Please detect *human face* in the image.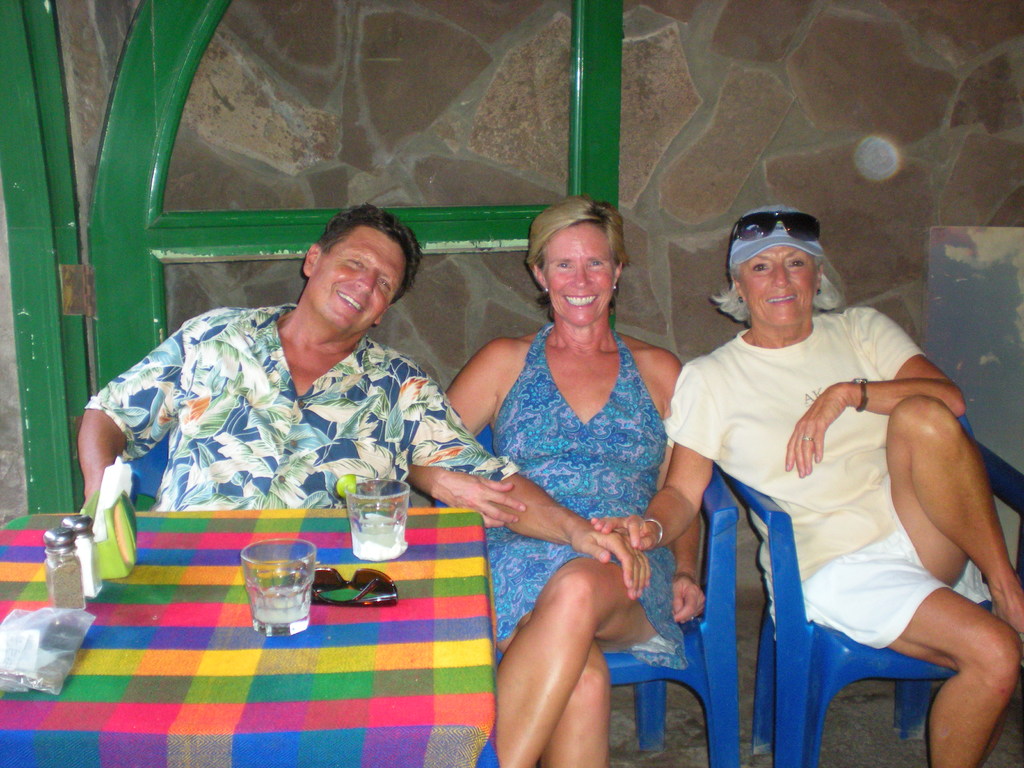
left=541, top=224, right=614, bottom=326.
